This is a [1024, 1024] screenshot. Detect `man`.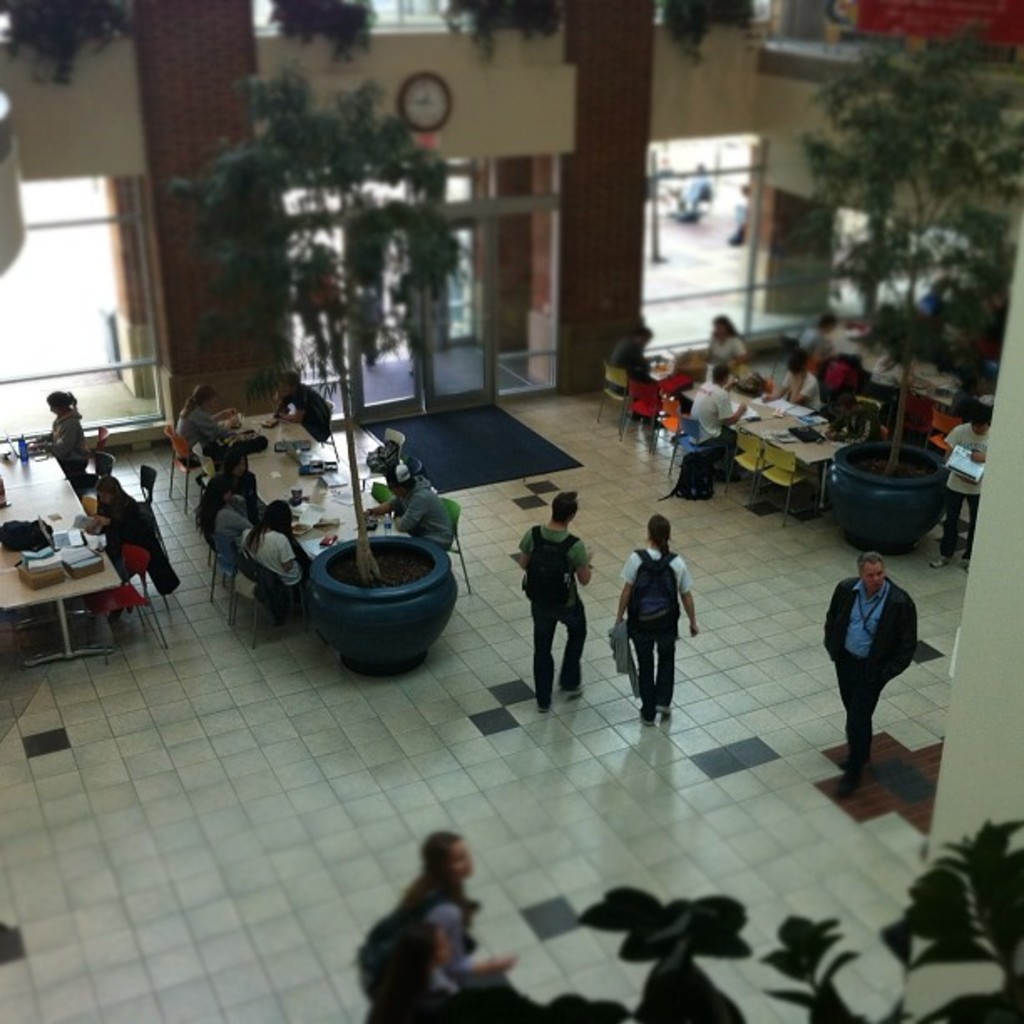
[815,544,930,765].
